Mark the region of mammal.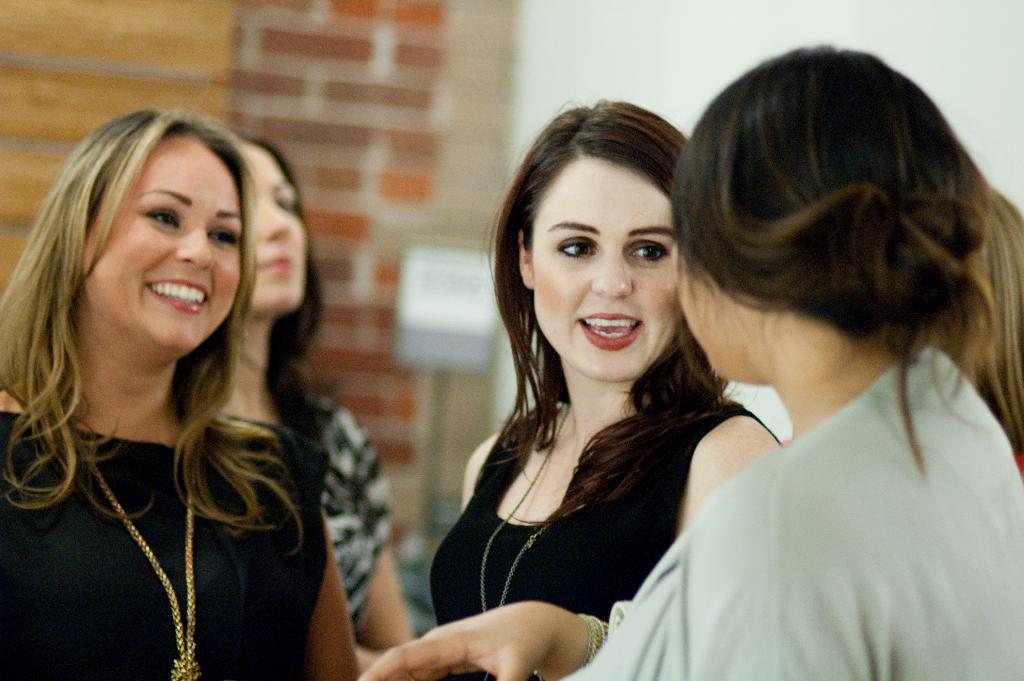
Region: 220:119:422:680.
